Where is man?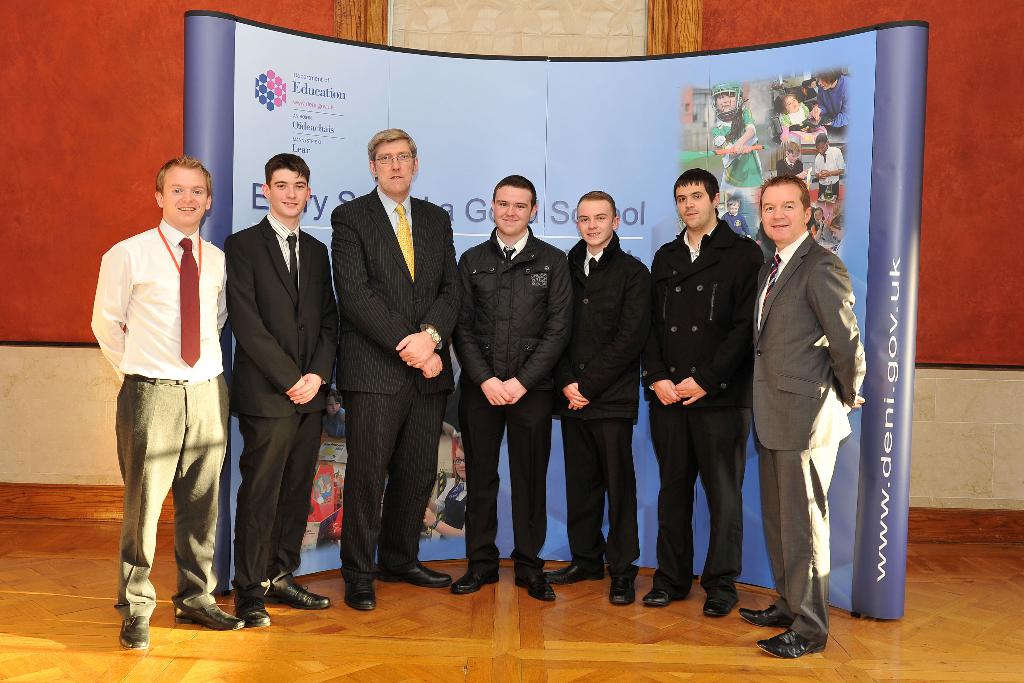
752/172/867/661.
